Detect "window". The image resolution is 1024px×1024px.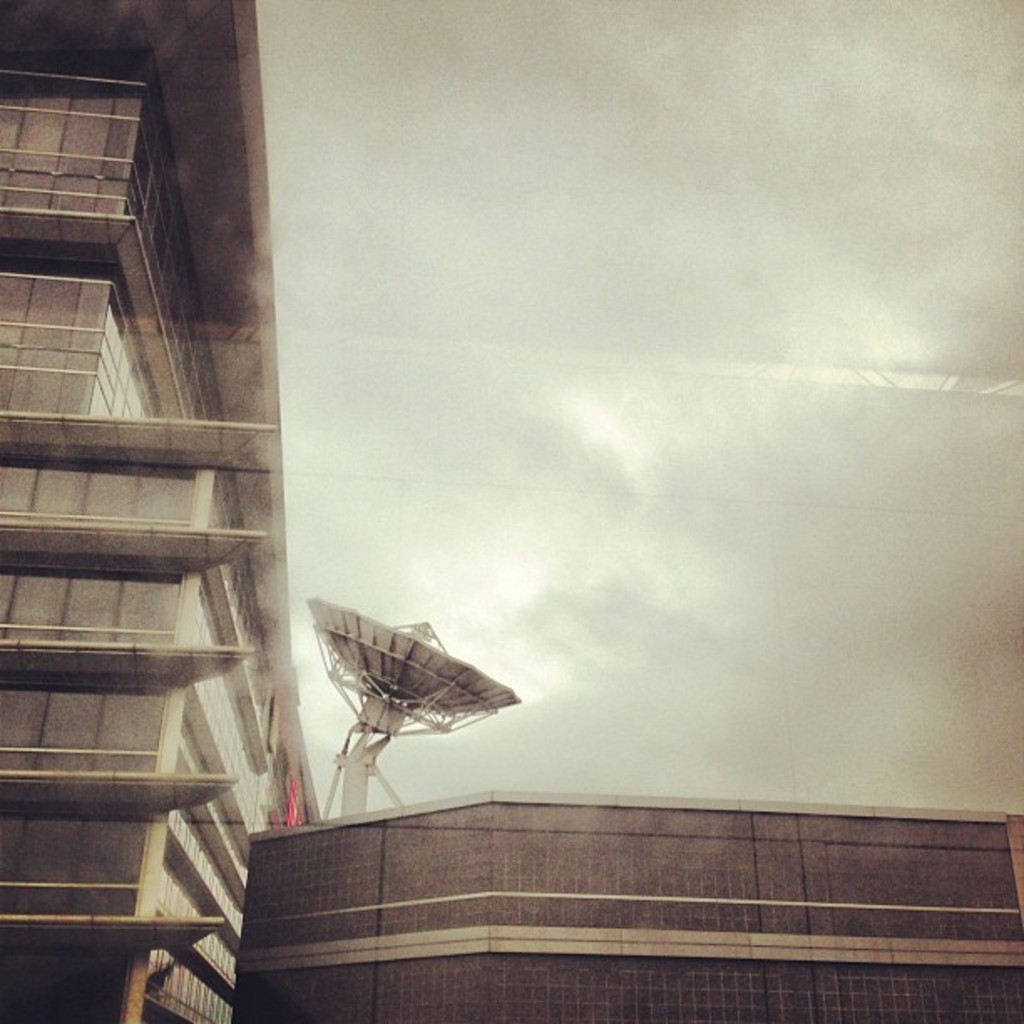
0/455/197/525.
